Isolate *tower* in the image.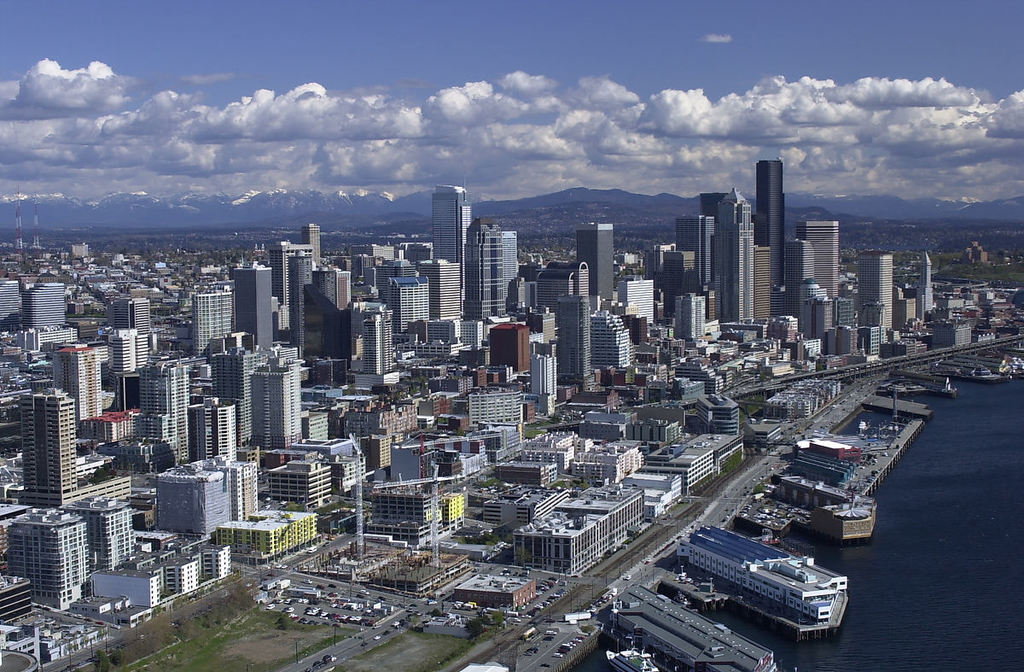
Isolated region: (623,279,649,328).
